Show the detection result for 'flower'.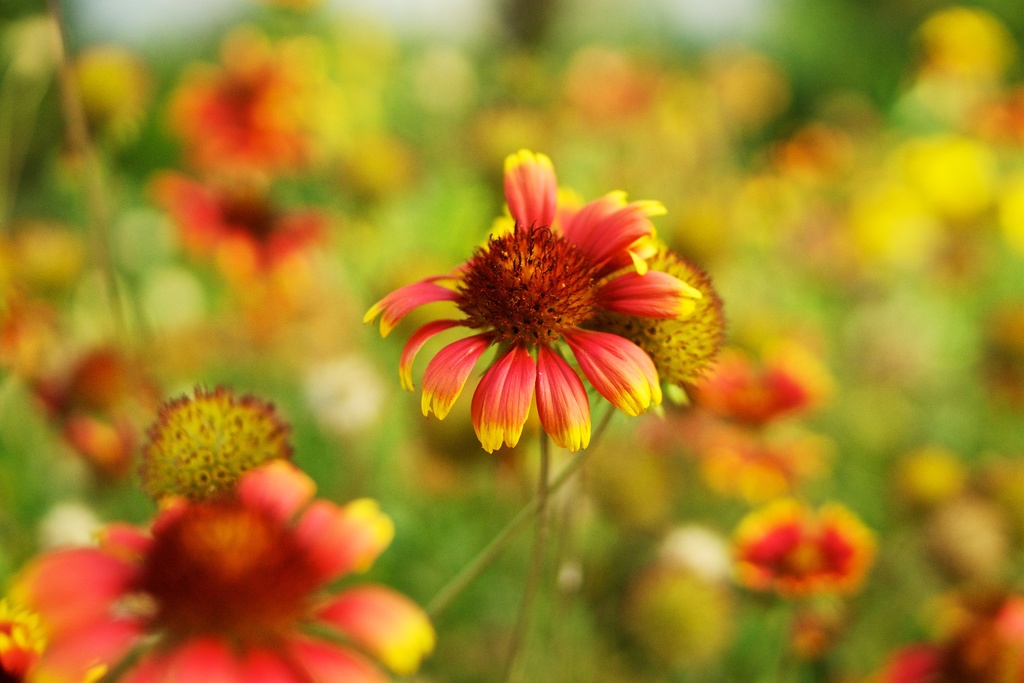
[x1=265, y1=0, x2=316, y2=12].
